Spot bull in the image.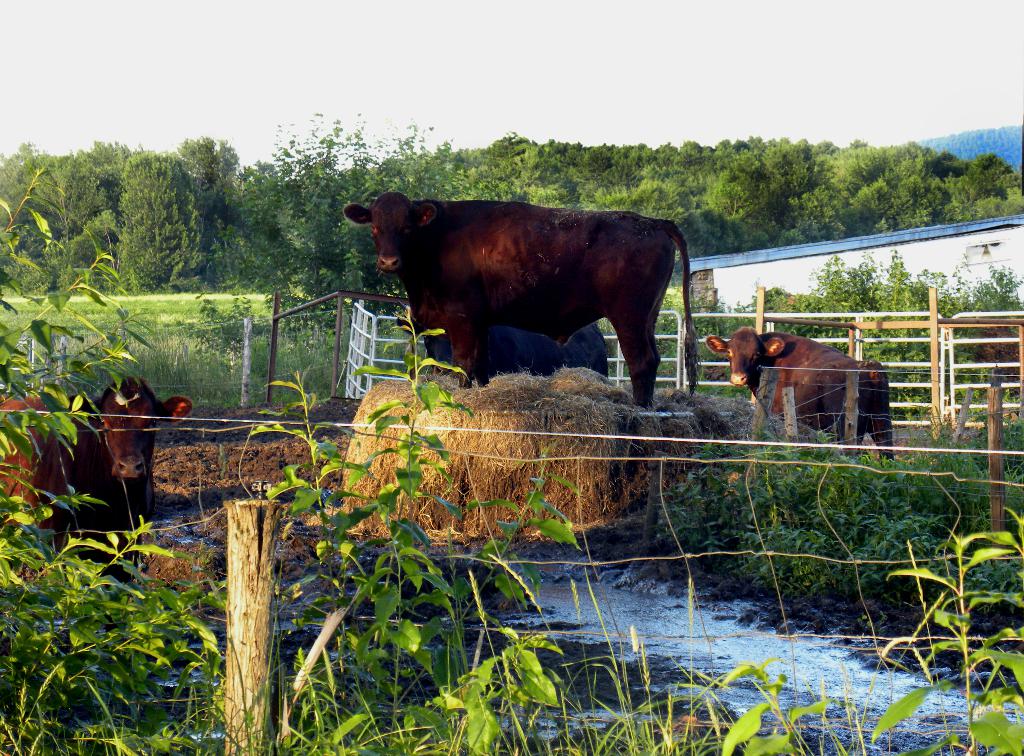
bull found at {"x1": 339, "y1": 193, "x2": 700, "y2": 416}.
